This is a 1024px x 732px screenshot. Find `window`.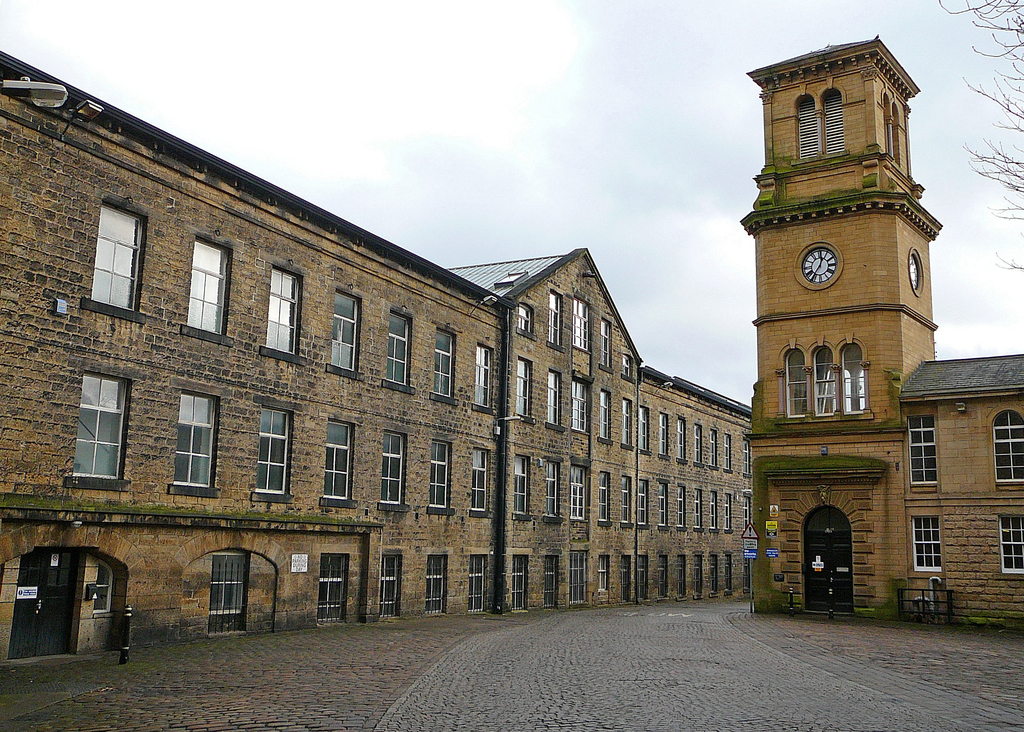
Bounding box: x1=544, y1=557, x2=556, y2=610.
